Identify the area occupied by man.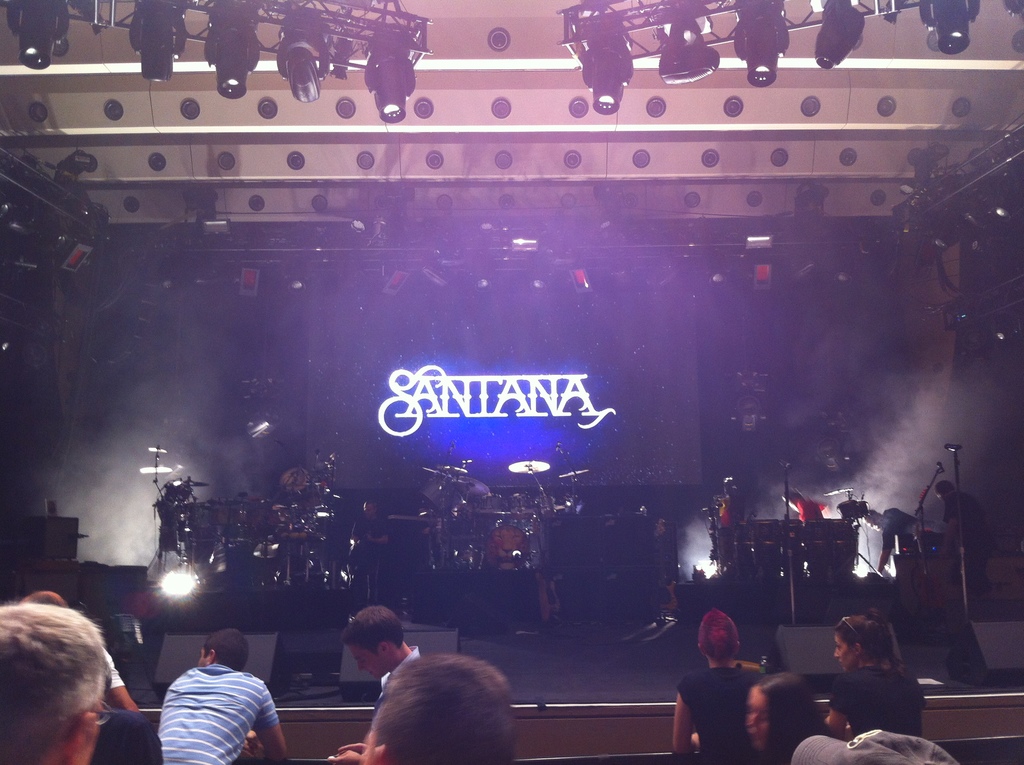
Area: [left=326, top=610, right=441, bottom=761].
